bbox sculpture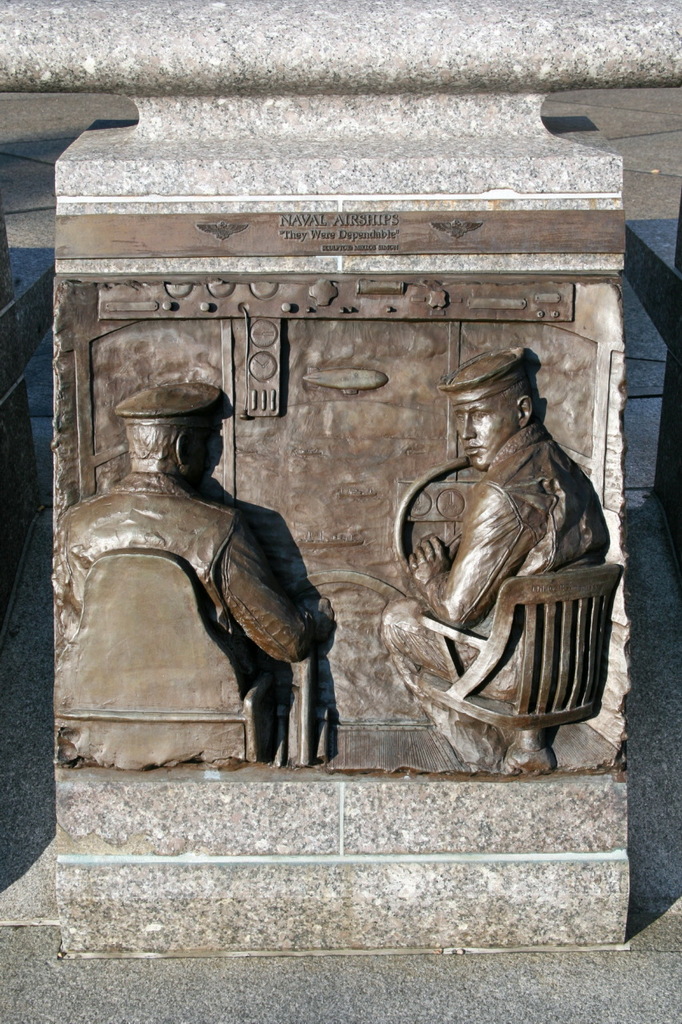
Rect(55, 214, 624, 777)
